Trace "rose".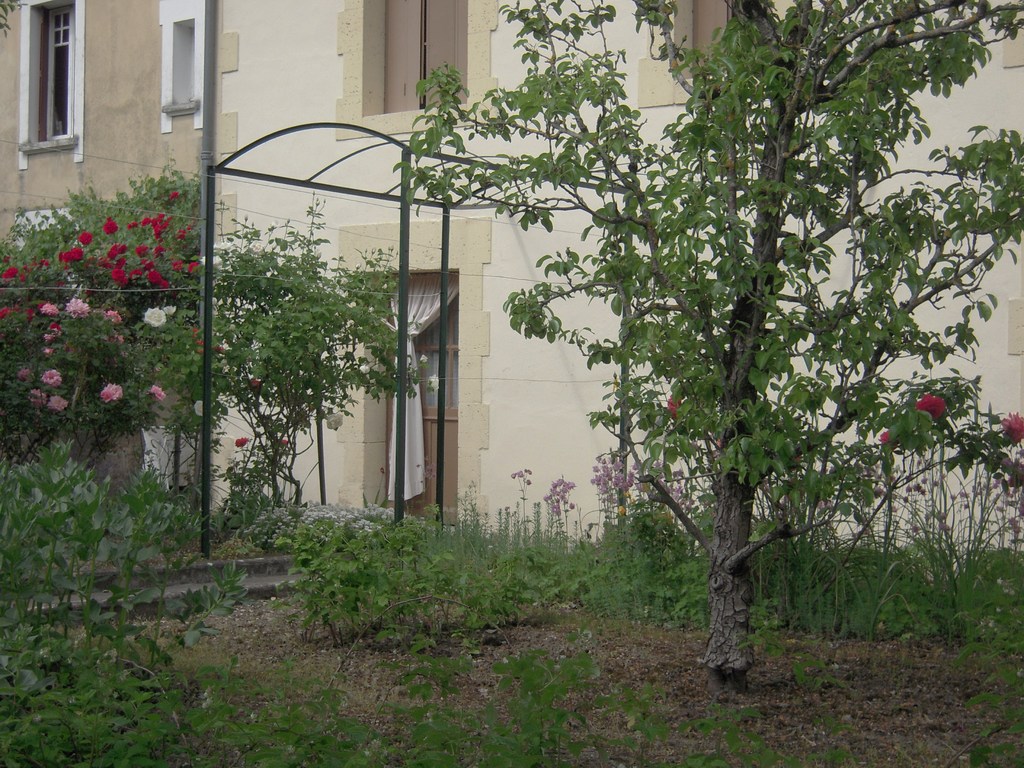
Traced to [left=1002, top=410, right=1023, bottom=447].
